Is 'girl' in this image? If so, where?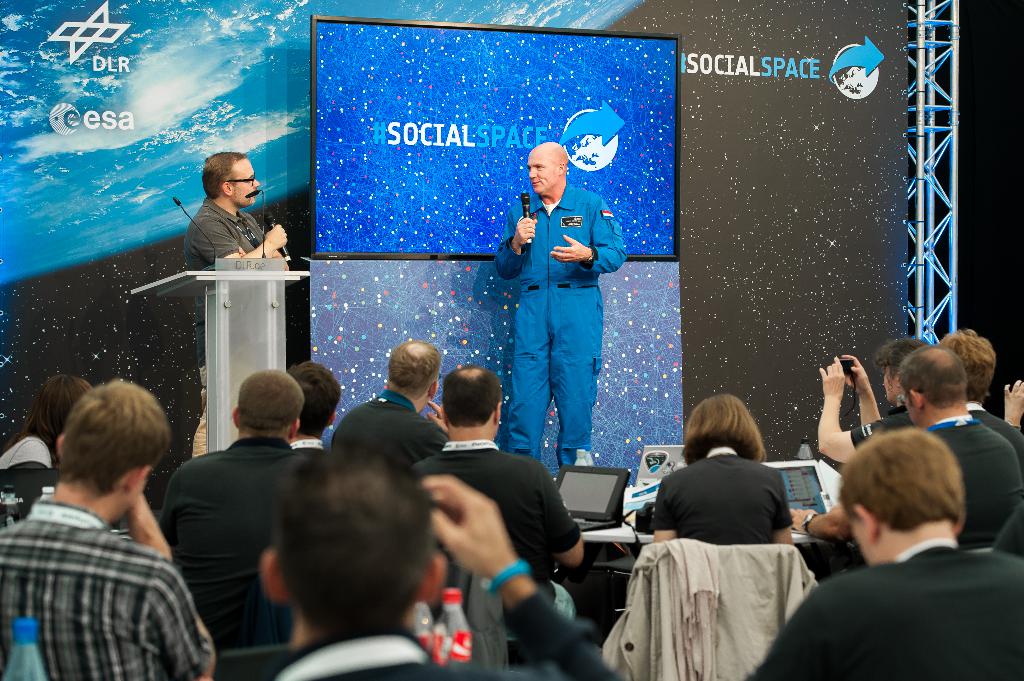
Yes, at <region>812, 339, 936, 471</region>.
